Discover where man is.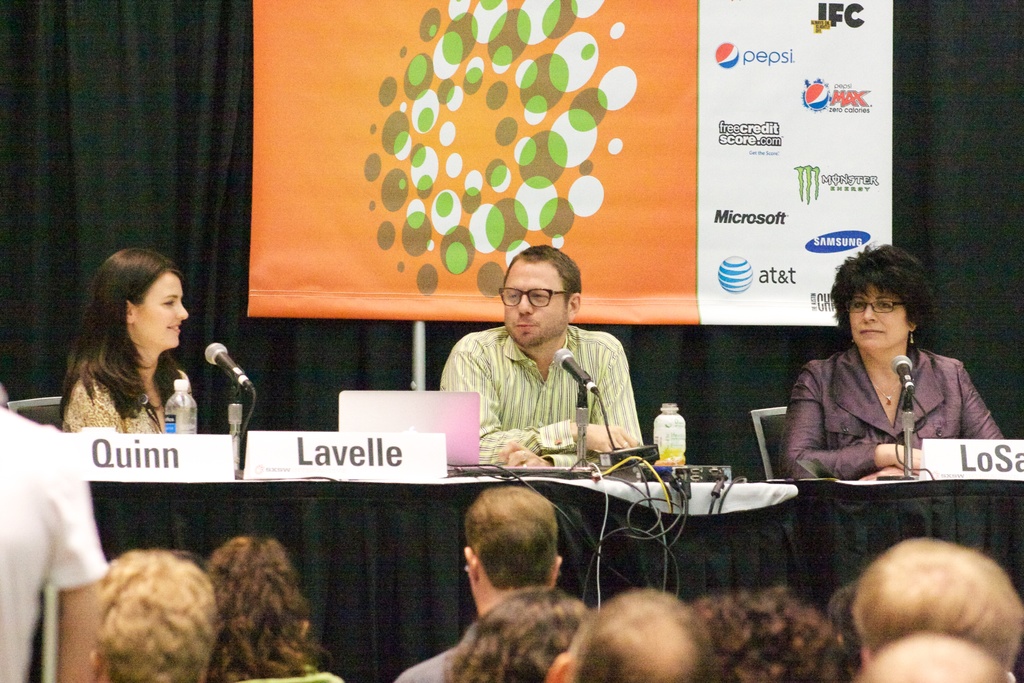
Discovered at (88,549,225,682).
